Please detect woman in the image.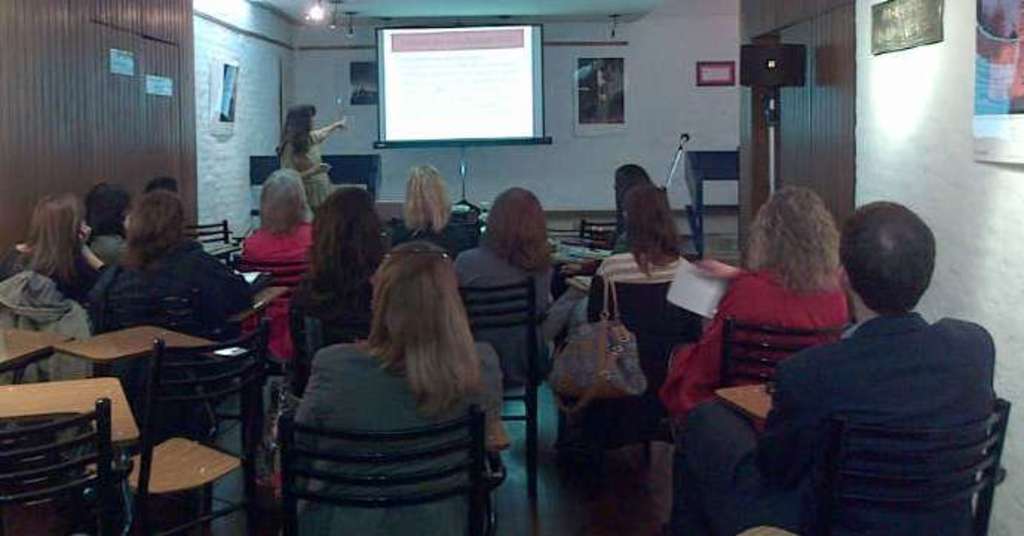
Rect(559, 181, 693, 453).
